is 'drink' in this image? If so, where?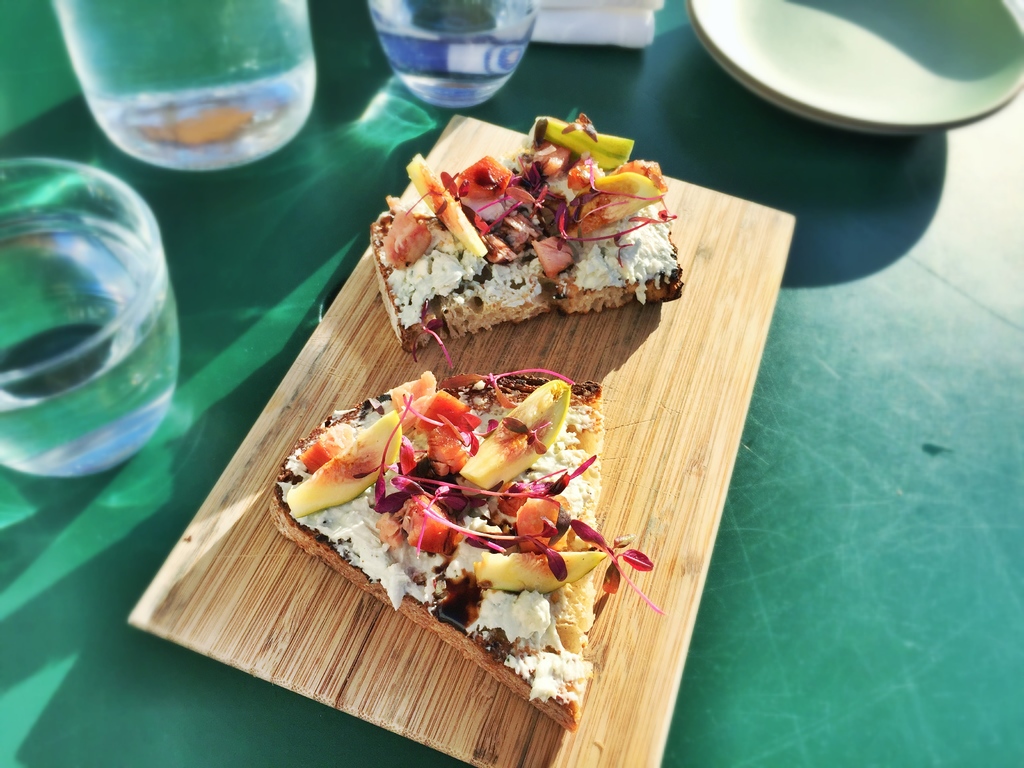
Yes, at BBox(0, 219, 184, 476).
